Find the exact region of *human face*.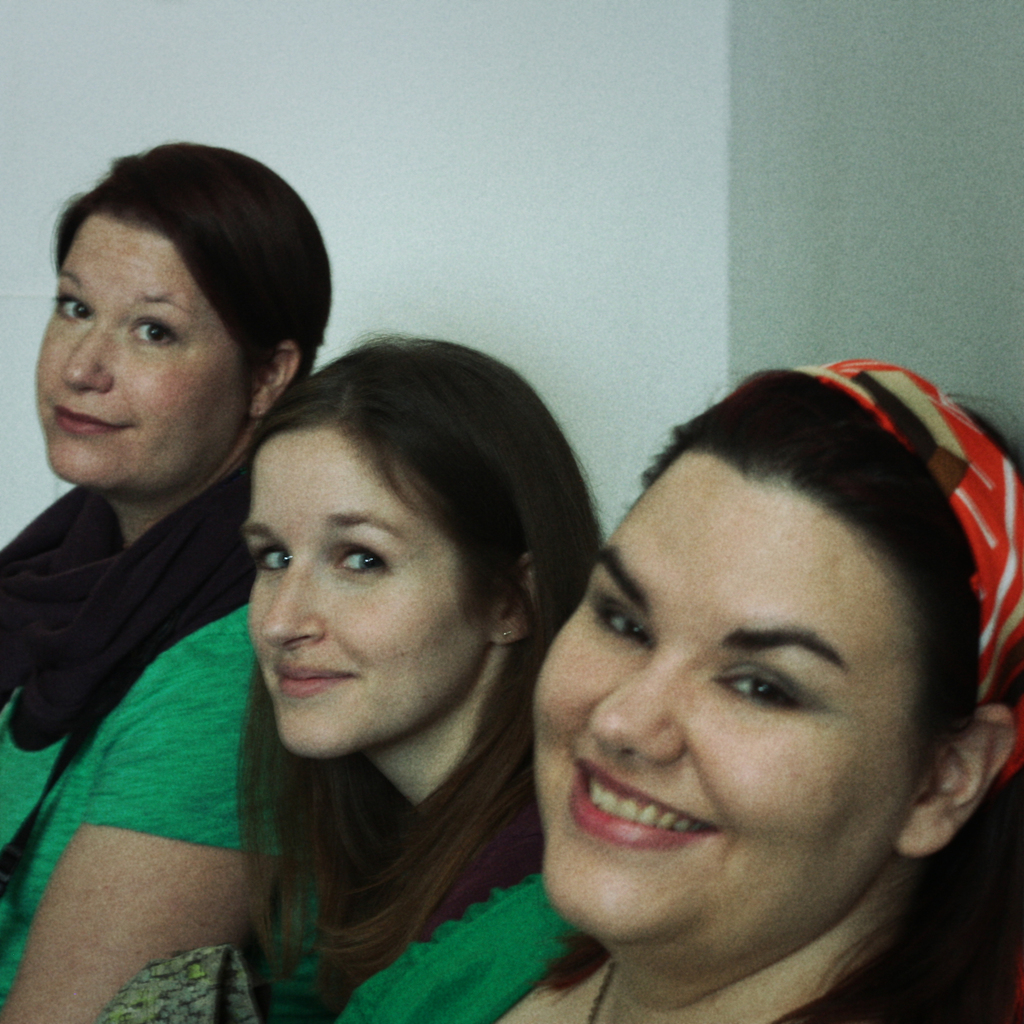
Exact region: [244, 429, 487, 760].
